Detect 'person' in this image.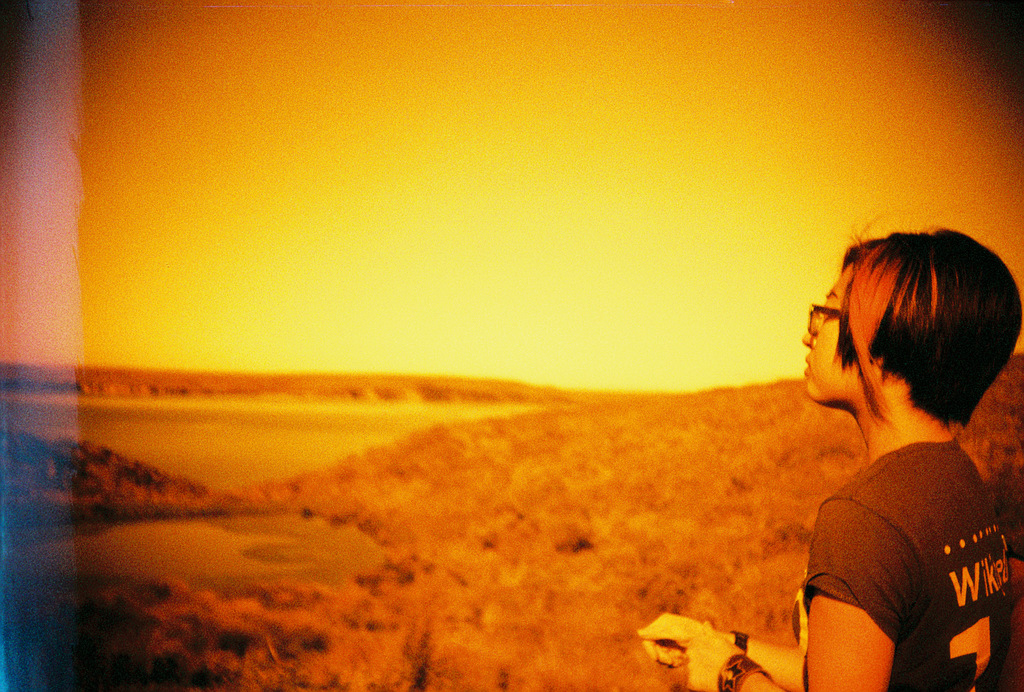
Detection: x1=625 y1=200 x2=1023 y2=691.
